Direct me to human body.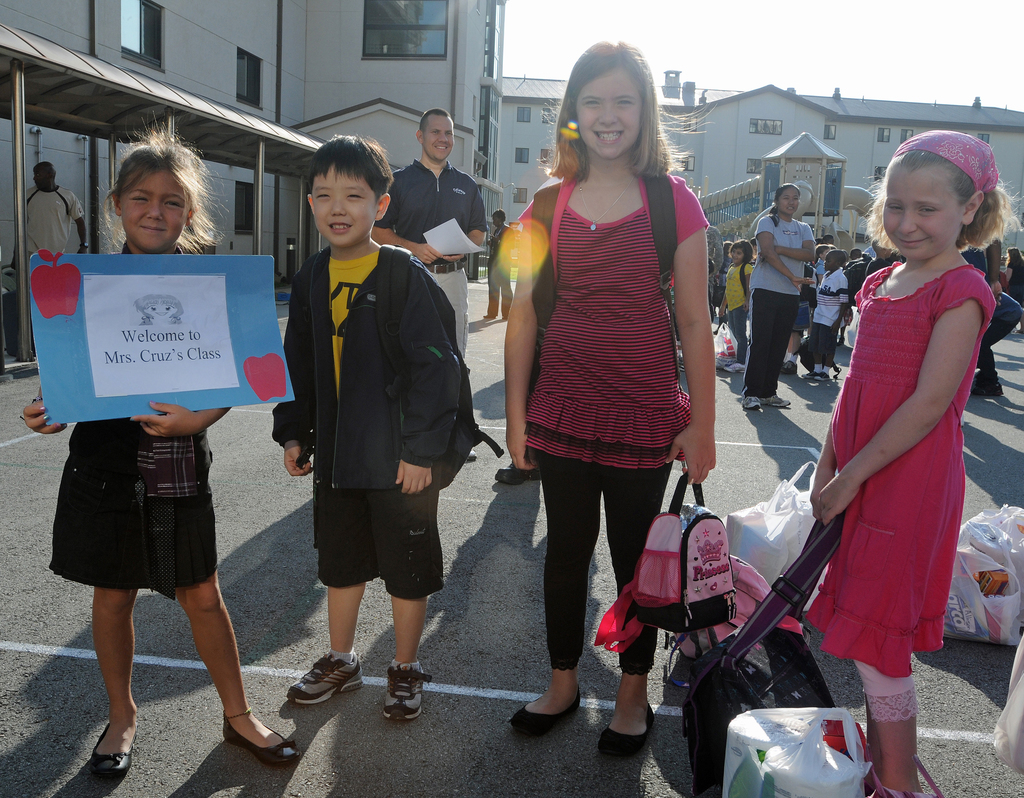
Direction: Rect(767, 128, 973, 754).
